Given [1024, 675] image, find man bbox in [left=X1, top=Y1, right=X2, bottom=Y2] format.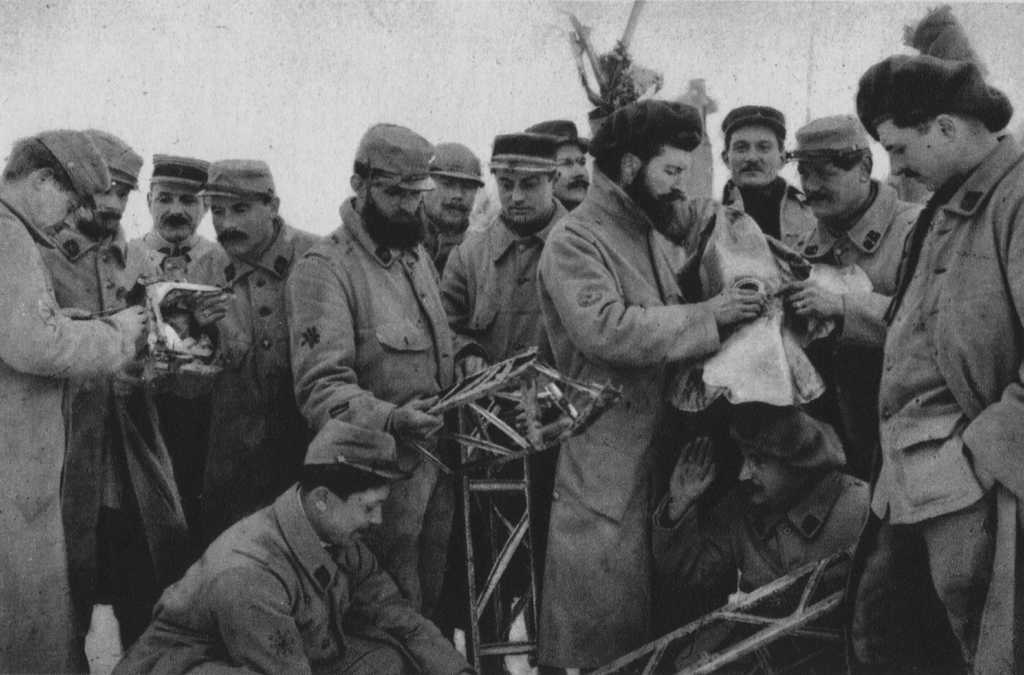
[left=439, top=127, right=581, bottom=674].
